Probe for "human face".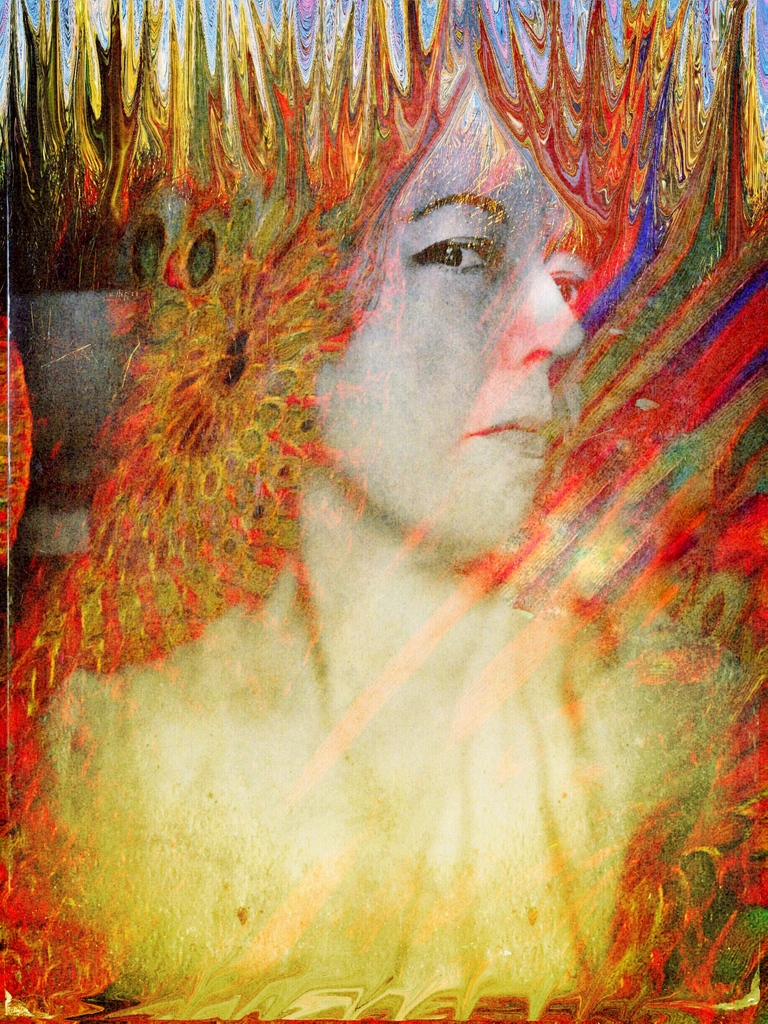
Probe result: x1=307, y1=108, x2=606, y2=556.
